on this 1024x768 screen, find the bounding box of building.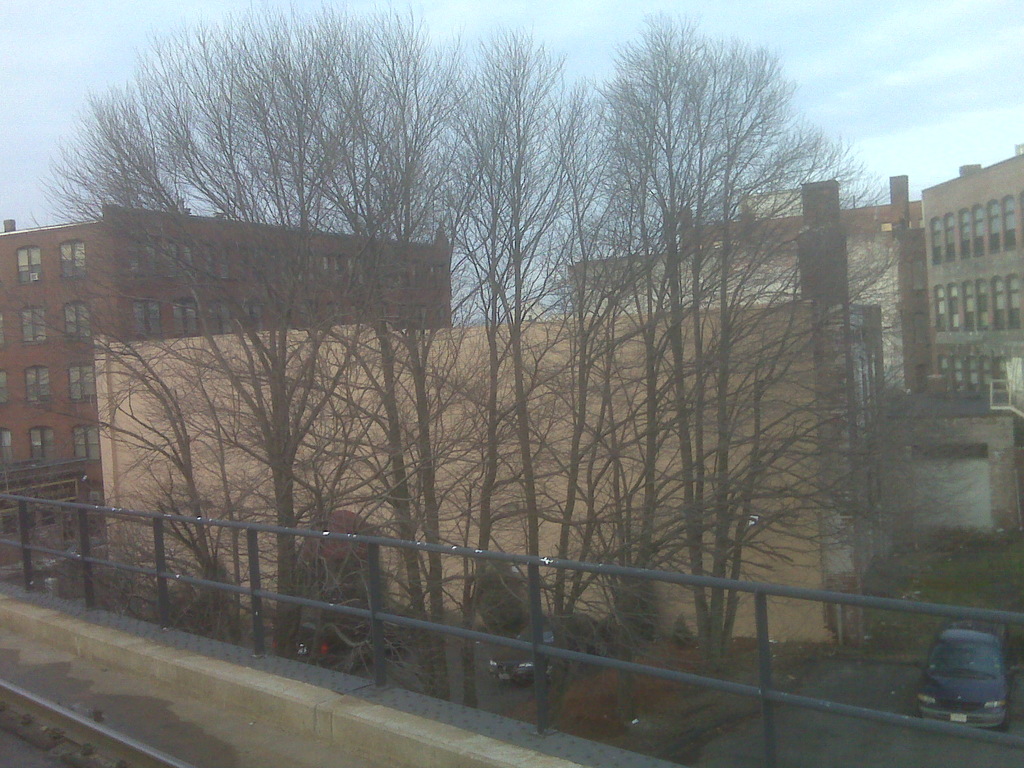
Bounding box: <bbox>922, 149, 1023, 399</bbox>.
